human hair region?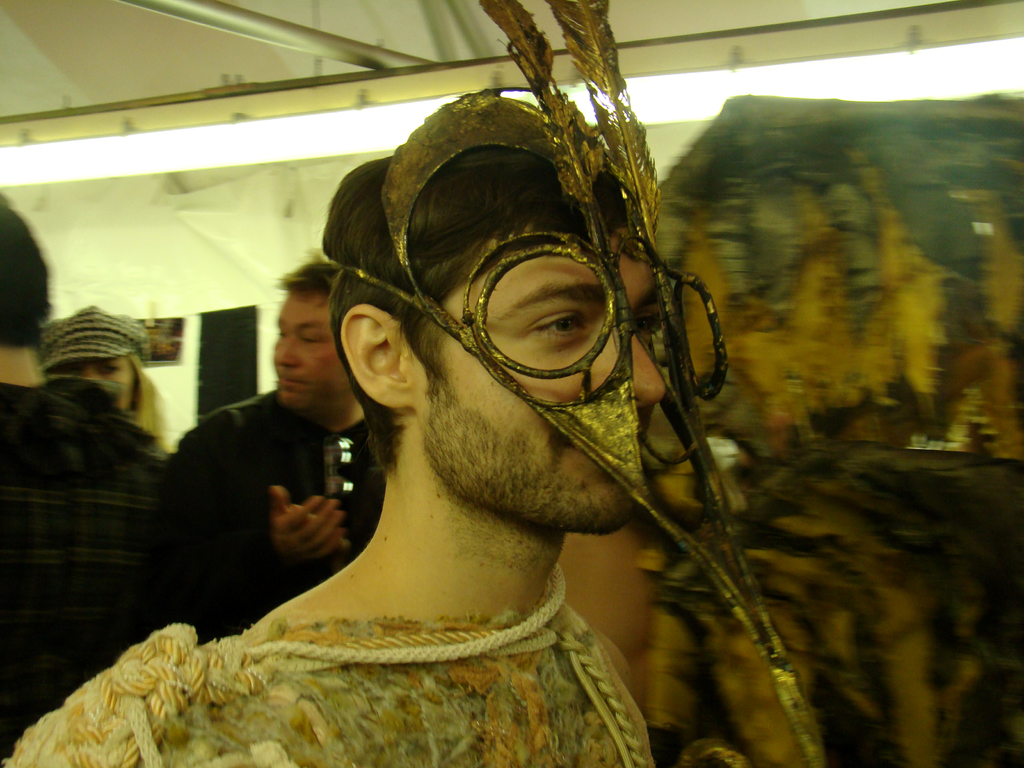
[x1=312, y1=120, x2=703, y2=479]
